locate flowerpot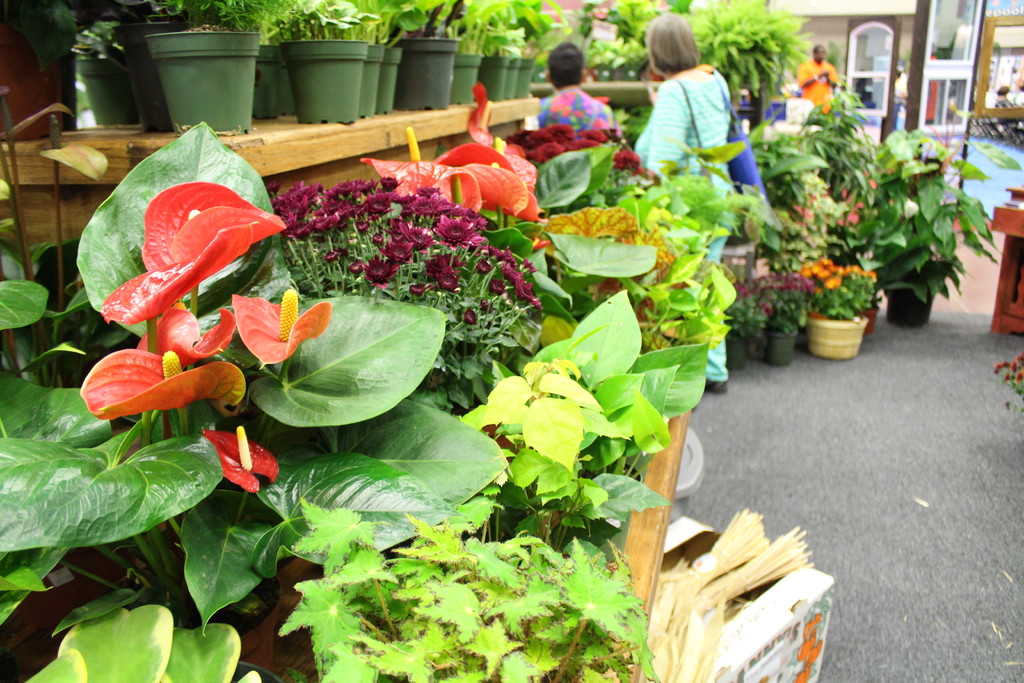
l=806, t=316, r=867, b=359
